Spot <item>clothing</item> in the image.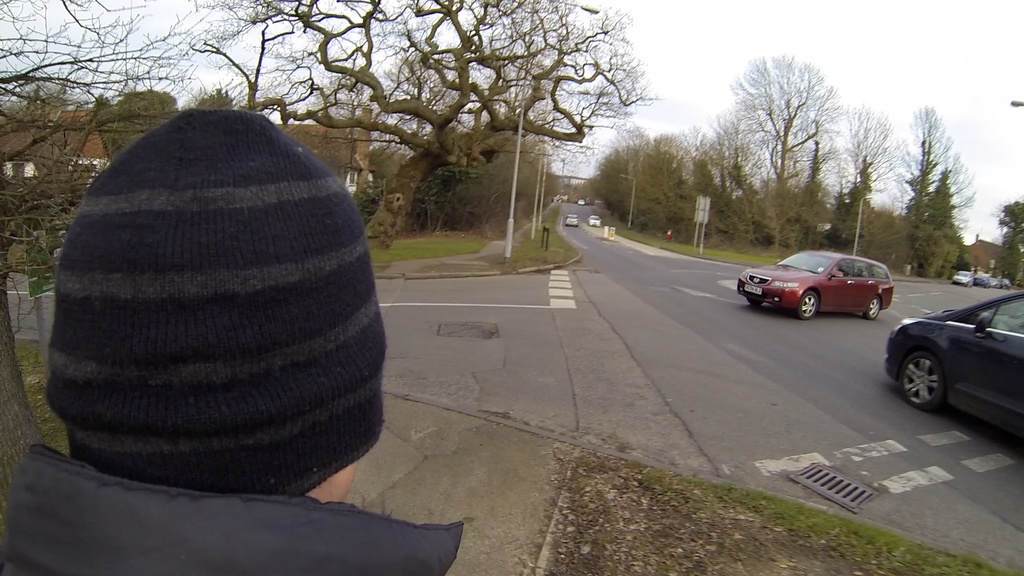
<item>clothing</item> found at box(0, 100, 468, 575).
